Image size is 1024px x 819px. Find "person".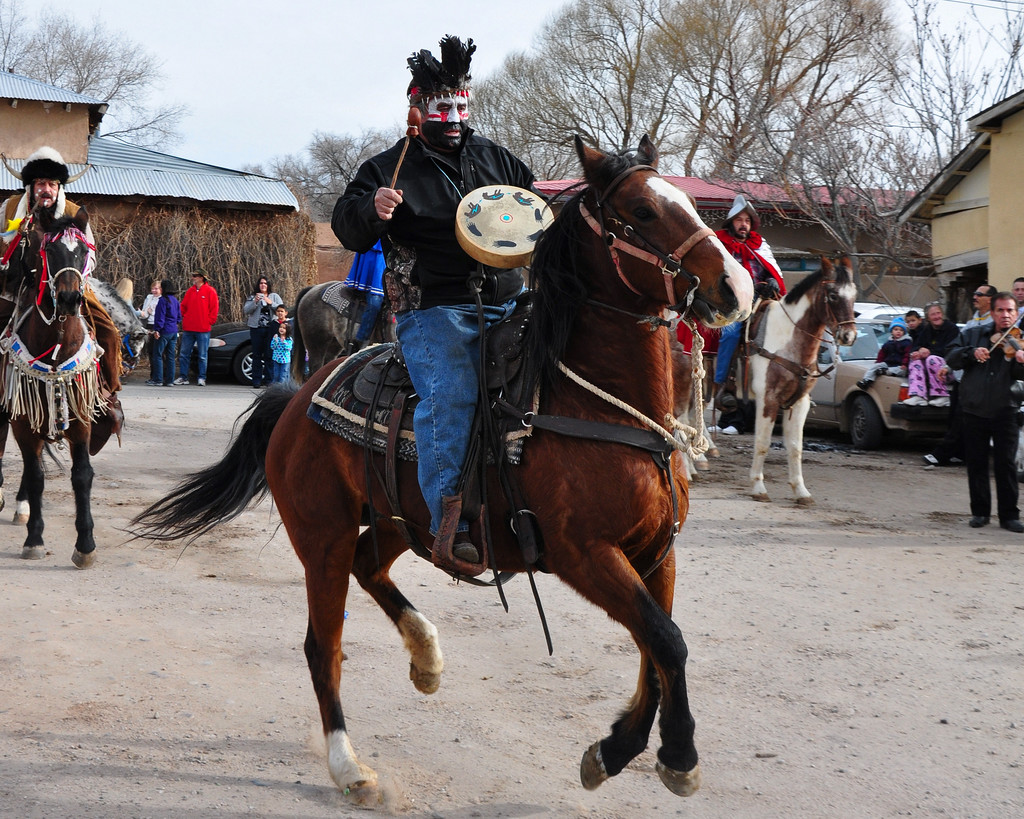
l=715, t=190, r=788, b=414.
